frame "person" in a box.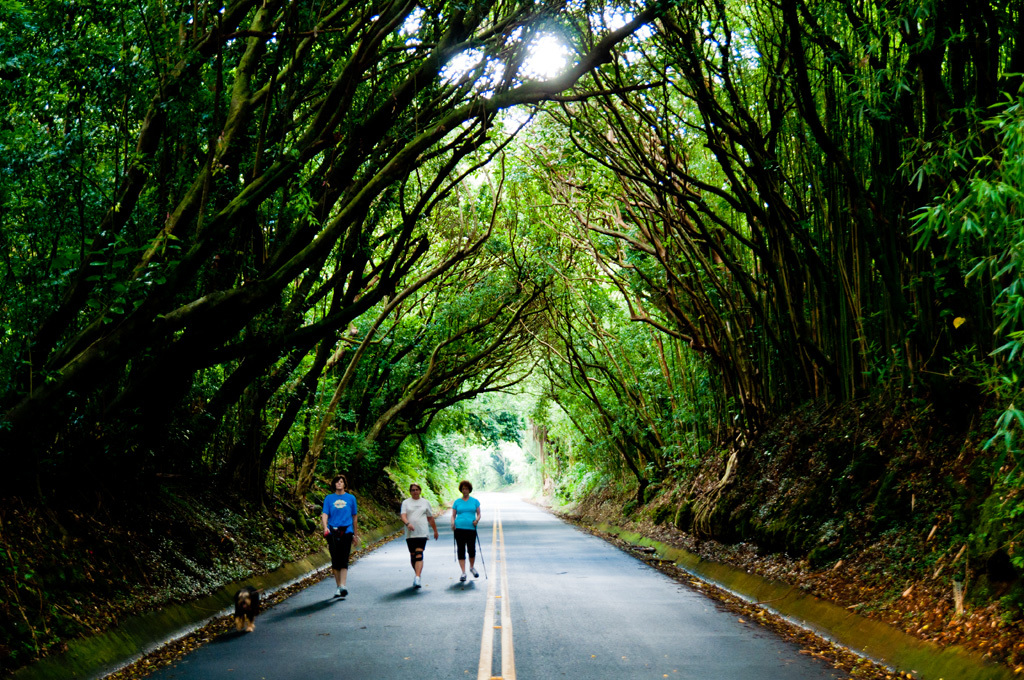
{"left": 308, "top": 481, "right": 356, "bottom": 593}.
